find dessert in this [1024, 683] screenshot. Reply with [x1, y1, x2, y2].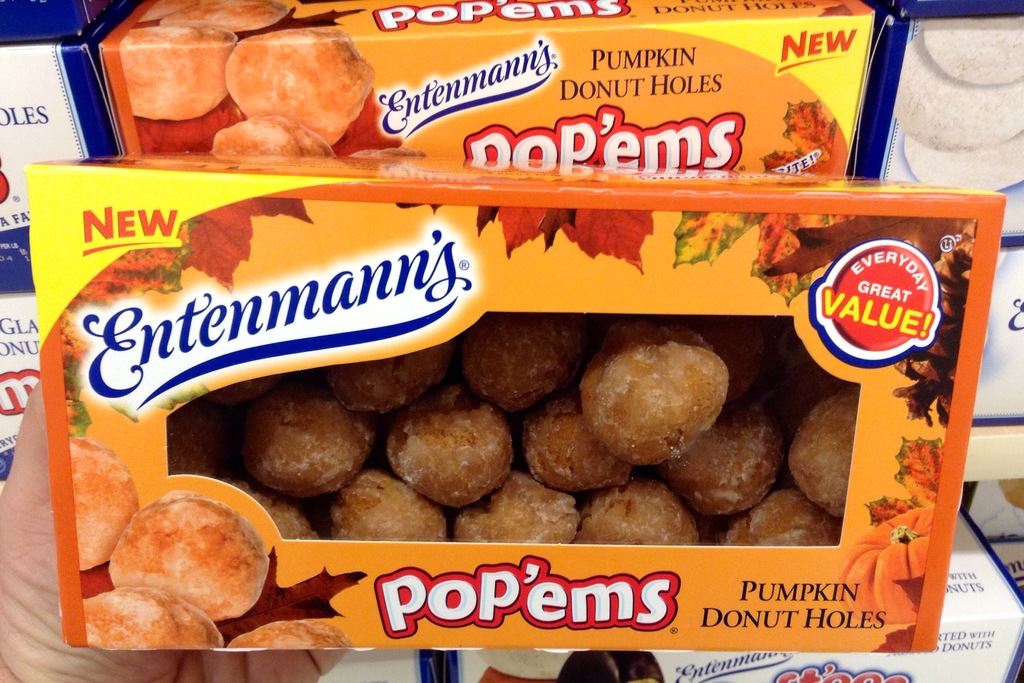
[247, 381, 371, 494].
